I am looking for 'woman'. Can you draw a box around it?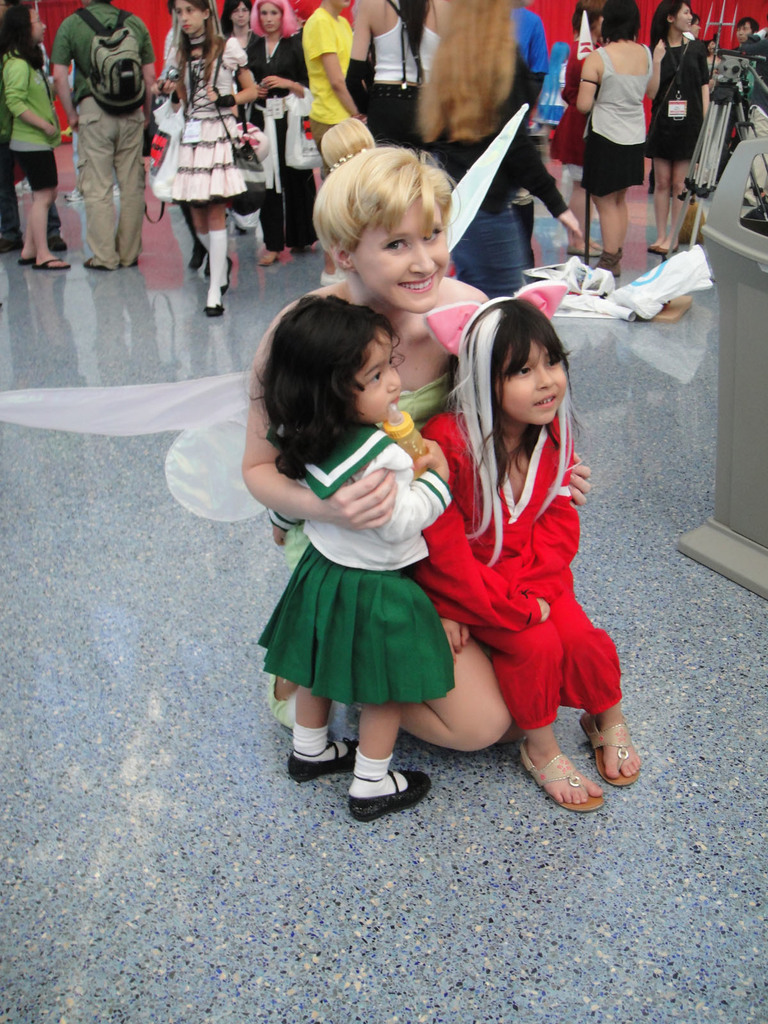
Sure, the bounding box is (243,120,589,748).
